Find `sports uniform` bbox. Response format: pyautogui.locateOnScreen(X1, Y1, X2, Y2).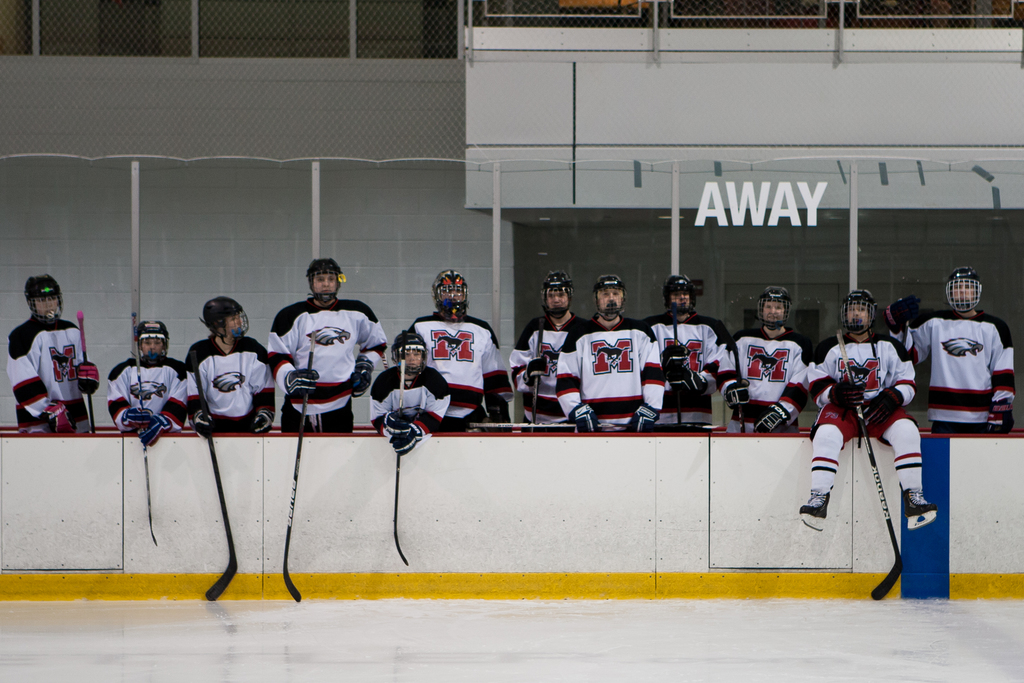
pyautogui.locateOnScreen(4, 278, 97, 438).
